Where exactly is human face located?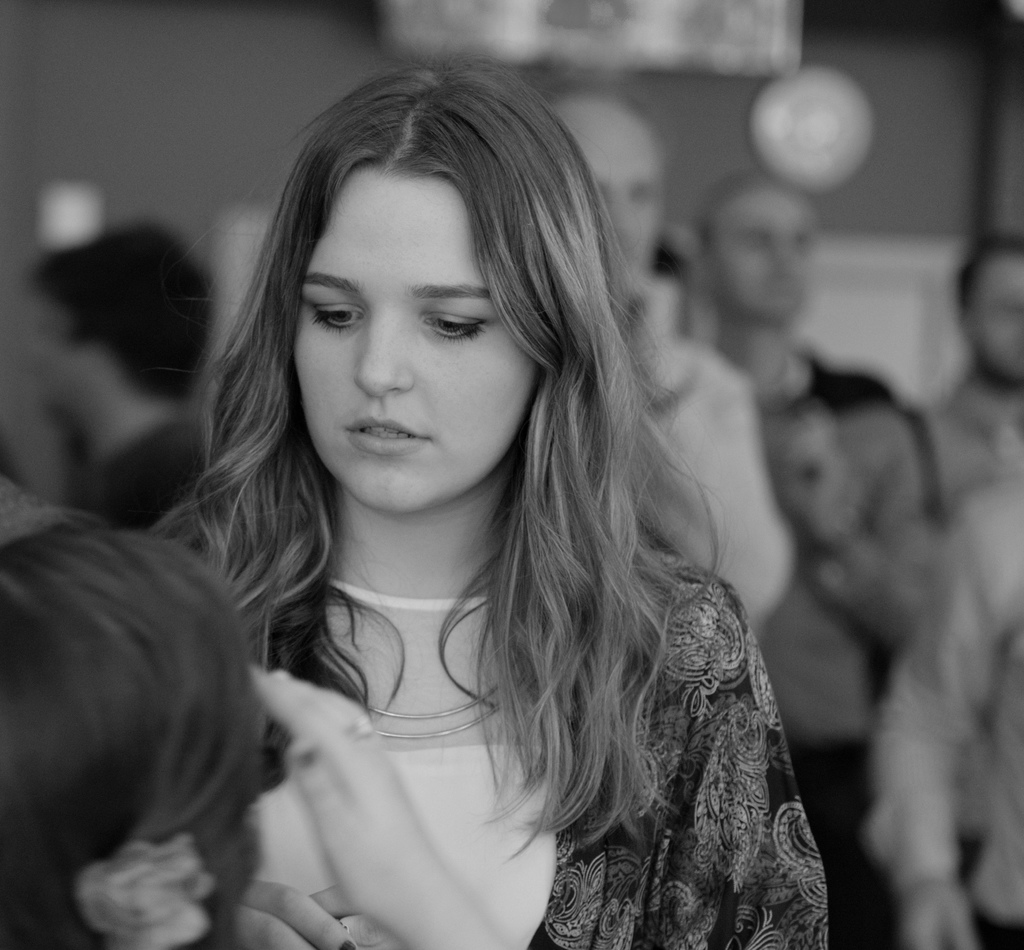
Its bounding box is bbox=[965, 250, 1023, 377].
